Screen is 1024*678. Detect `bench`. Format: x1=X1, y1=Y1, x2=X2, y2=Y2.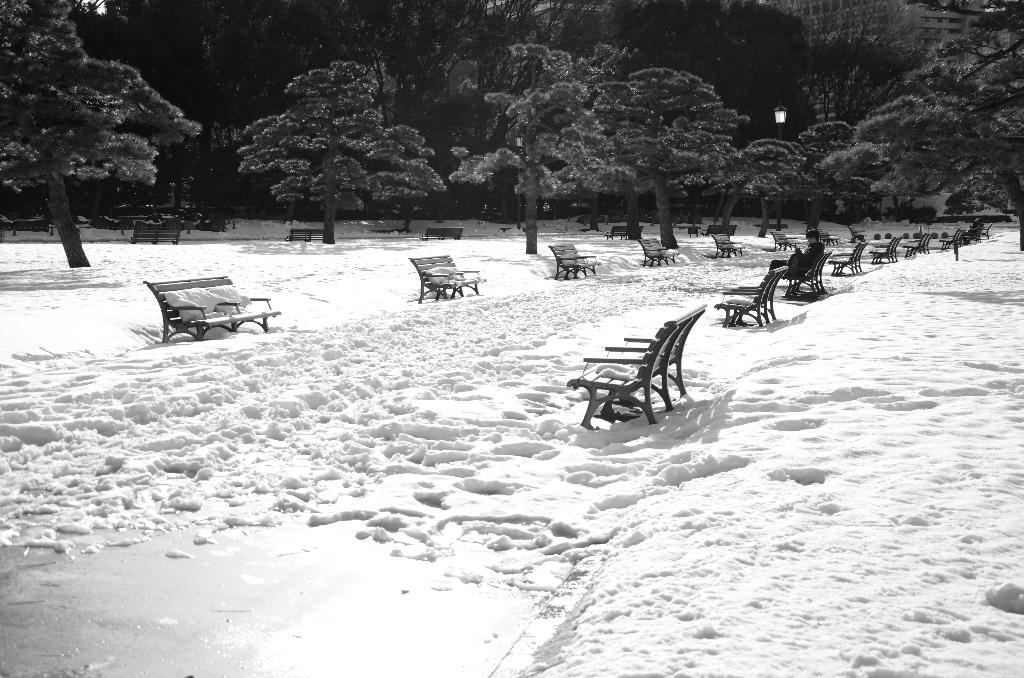
x1=716, y1=267, x2=786, y2=328.
